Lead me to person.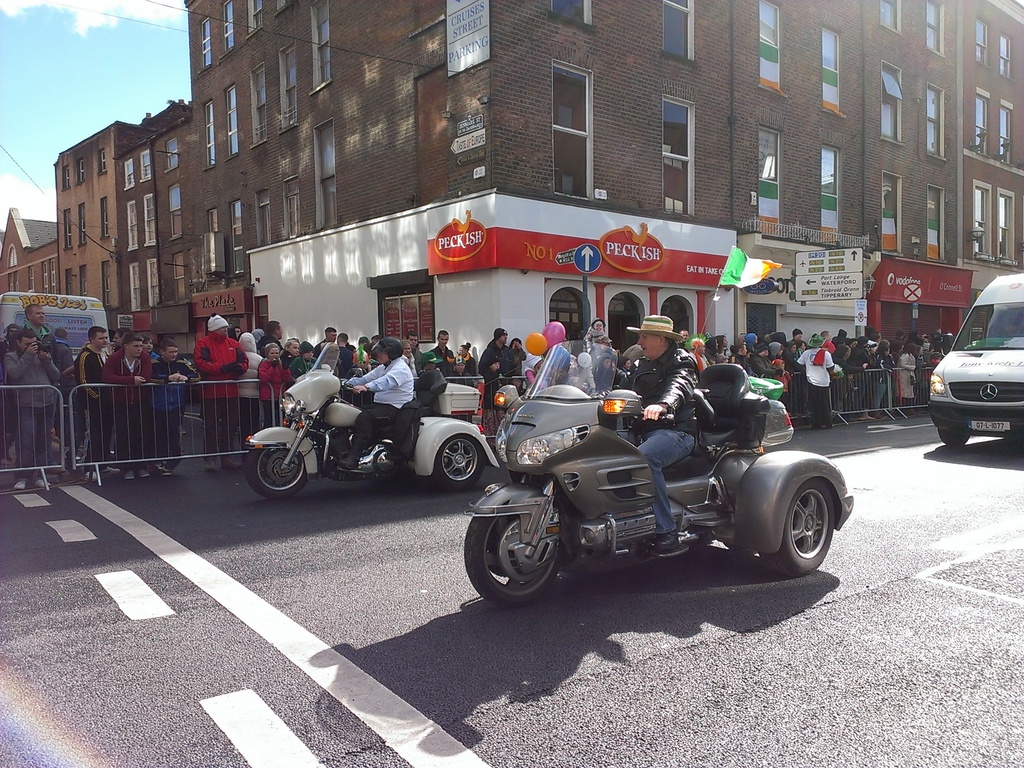
Lead to [left=954, top=318, right=981, bottom=354].
